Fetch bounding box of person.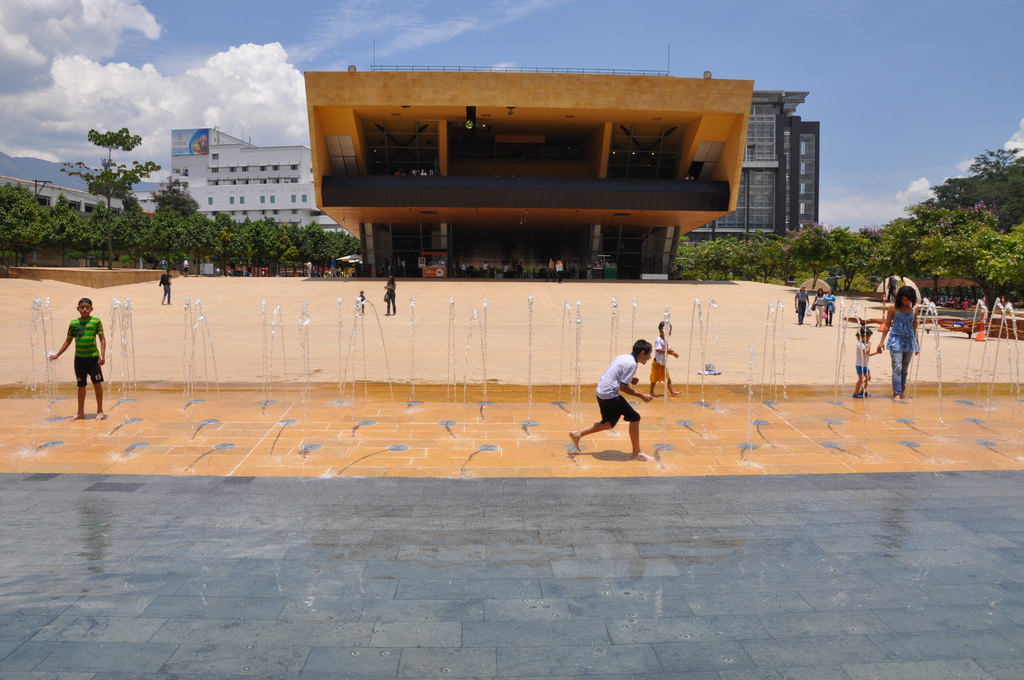
Bbox: select_region(650, 321, 684, 398).
